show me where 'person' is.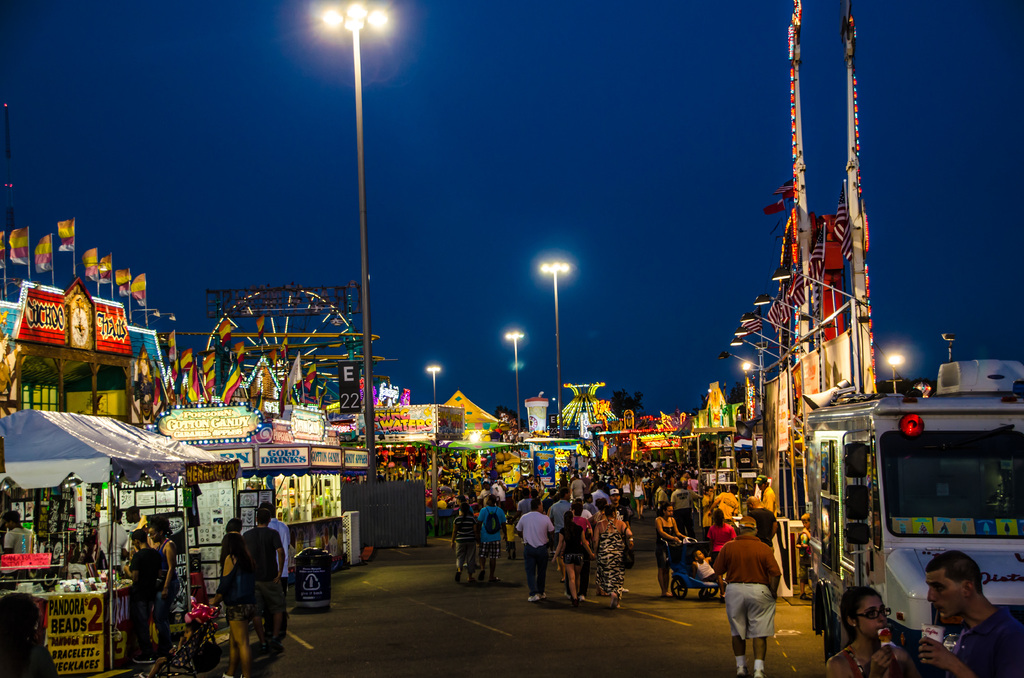
'person' is at bbox(207, 529, 253, 675).
